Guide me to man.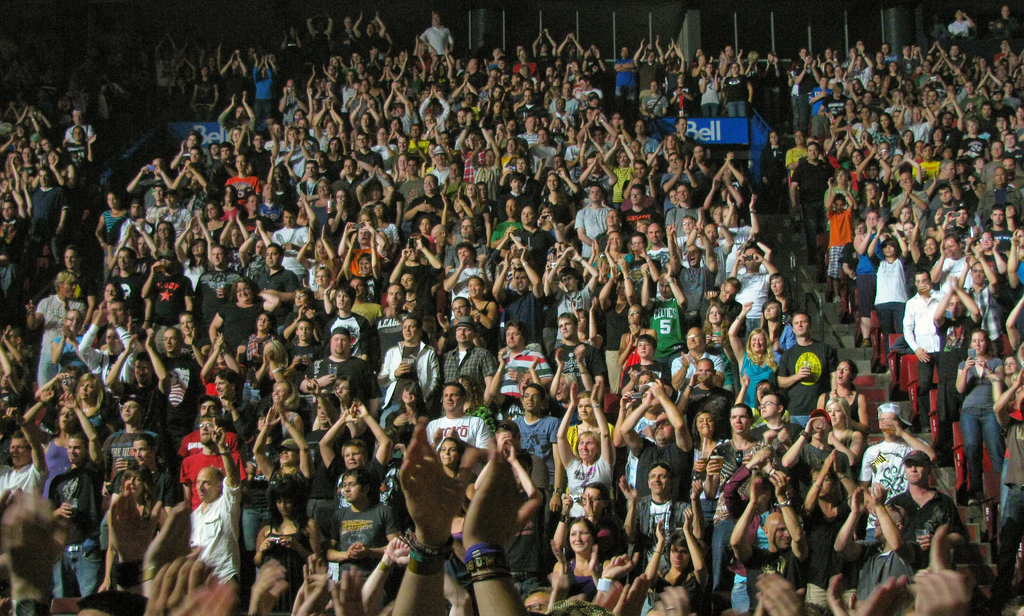
Guidance: {"left": 439, "top": 299, "right": 495, "bottom": 346}.
